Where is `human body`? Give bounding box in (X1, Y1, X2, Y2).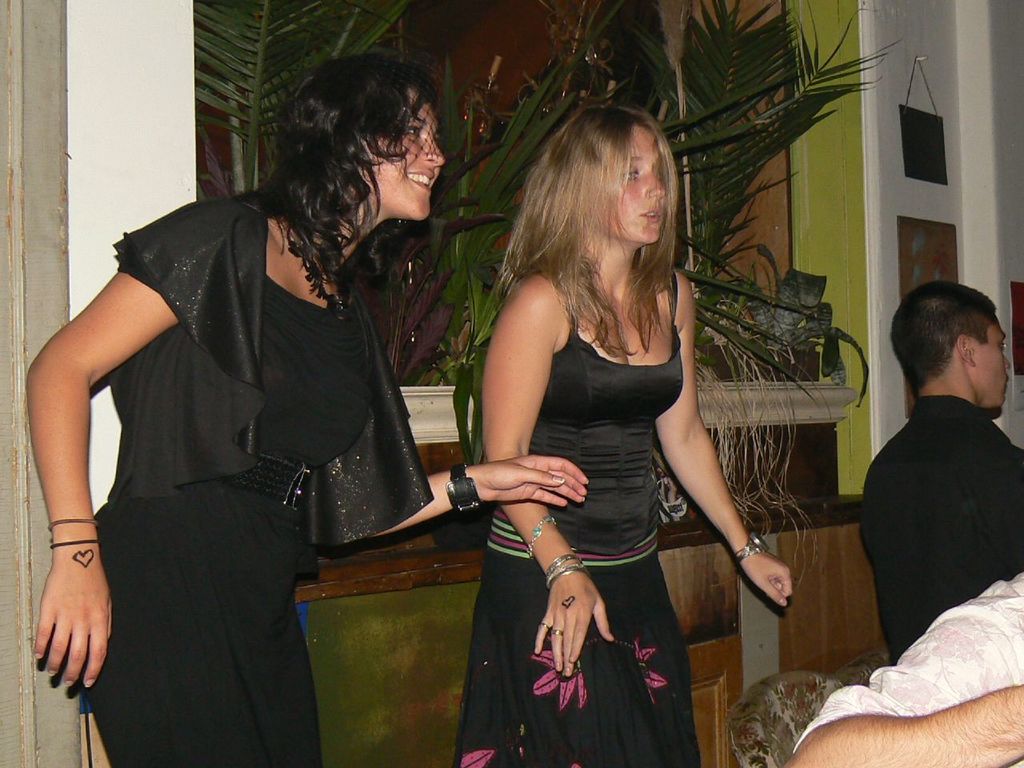
(862, 278, 1023, 670).
